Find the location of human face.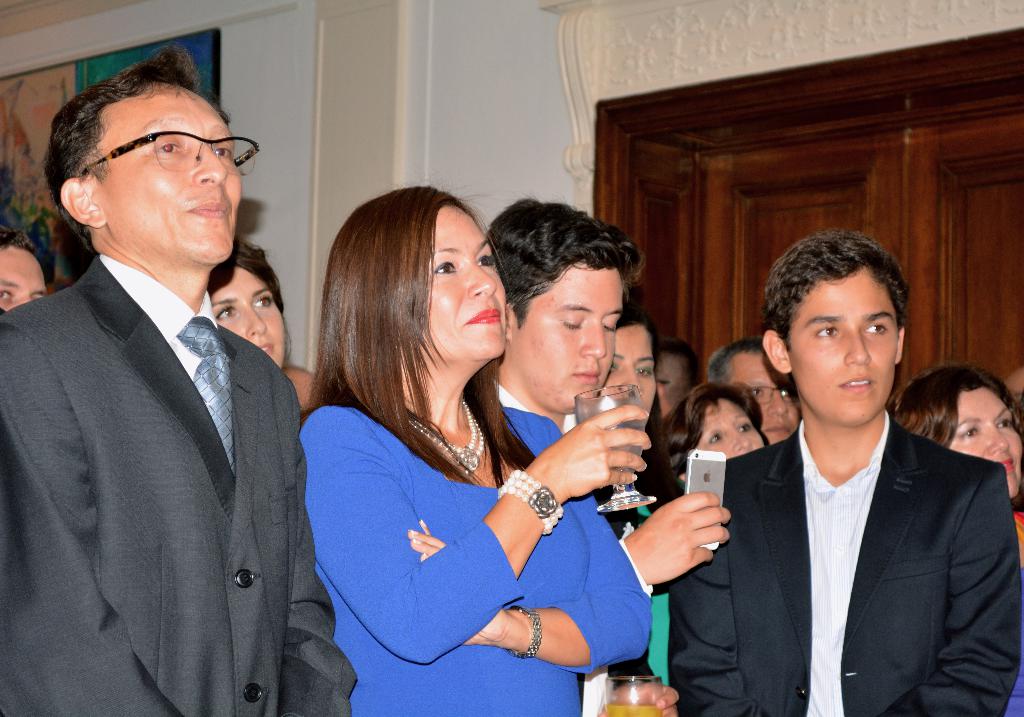
Location: crop(99, 78, 241, 258).
